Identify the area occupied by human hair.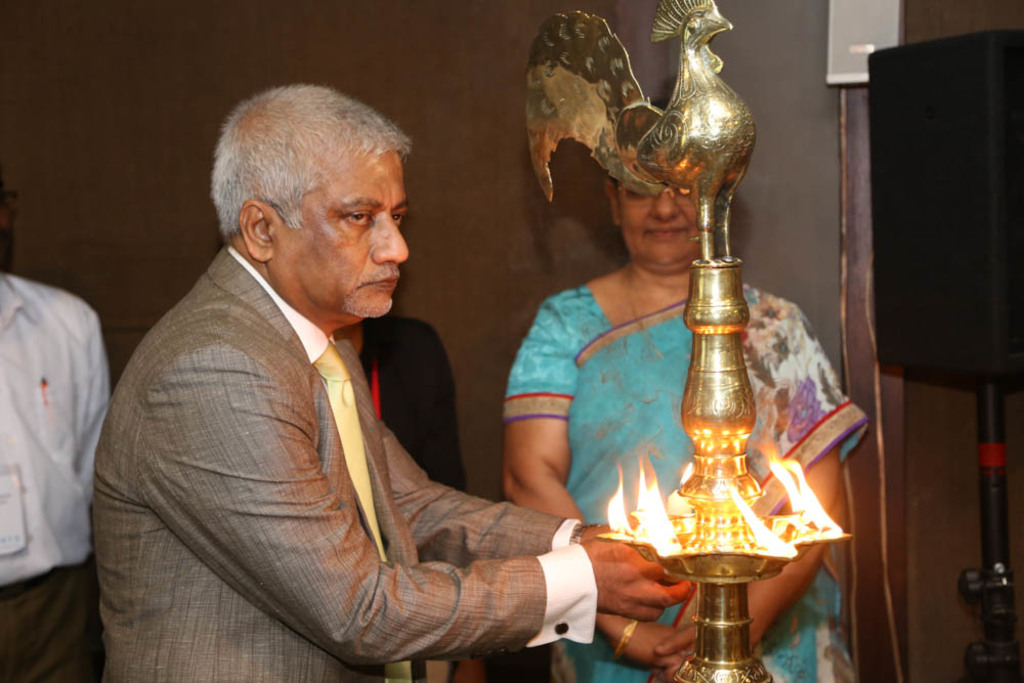
Area: detection(607, 179, 621, 193).
